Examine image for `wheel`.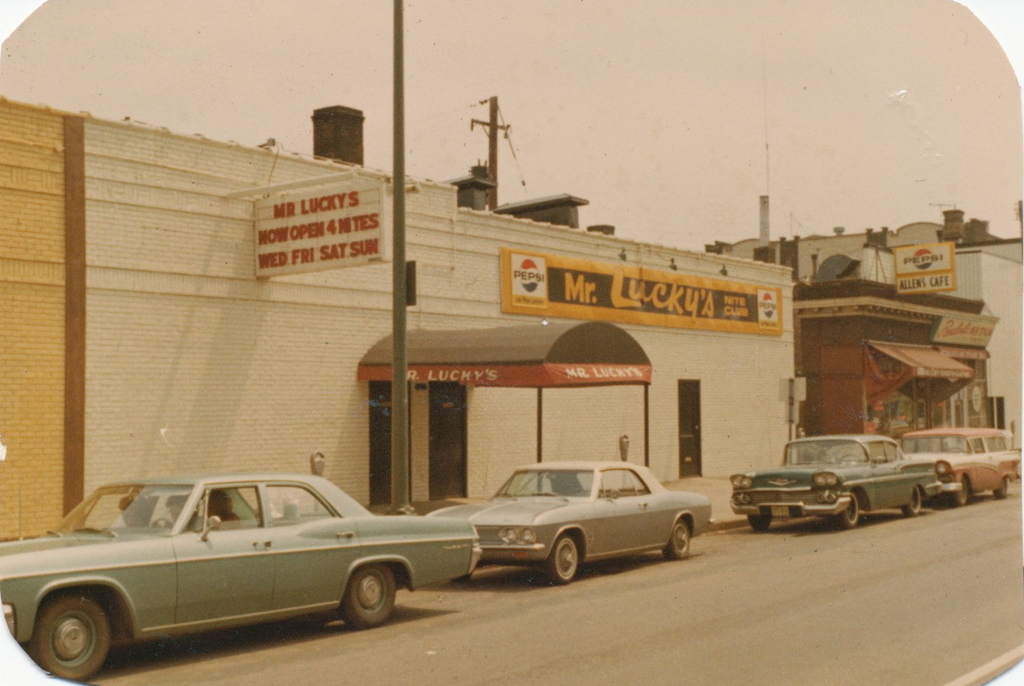
Examination result: region(902, 487, 924, 516).
